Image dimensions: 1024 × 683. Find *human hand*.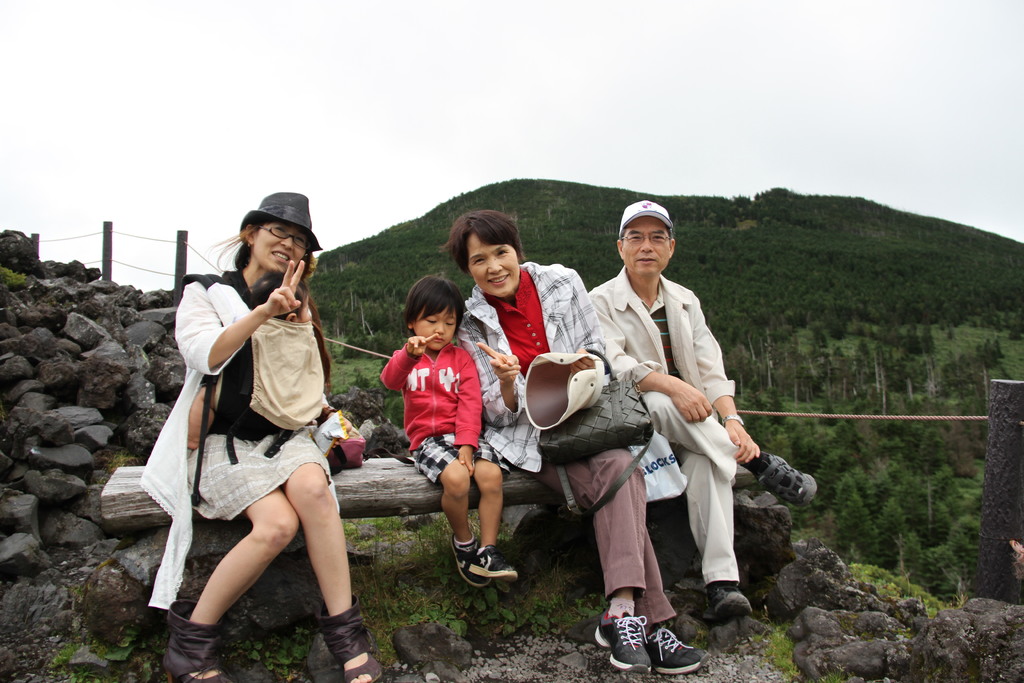
box(456, 447, 476, 479).
